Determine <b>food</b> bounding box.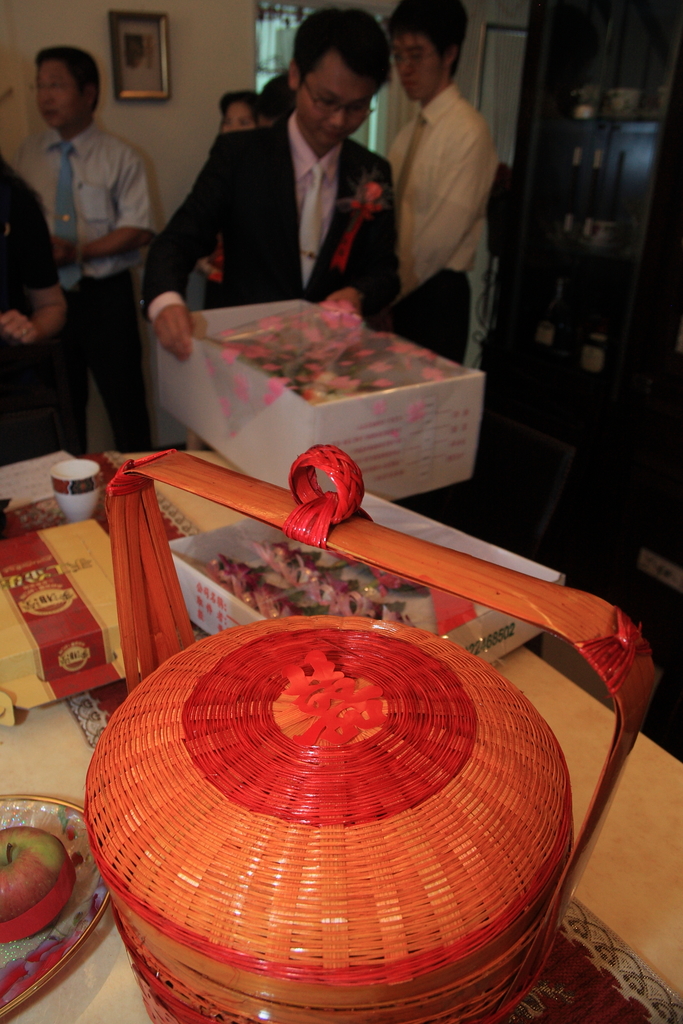
Determined: (x1=0, y1=823, x2=78, y2=947).
